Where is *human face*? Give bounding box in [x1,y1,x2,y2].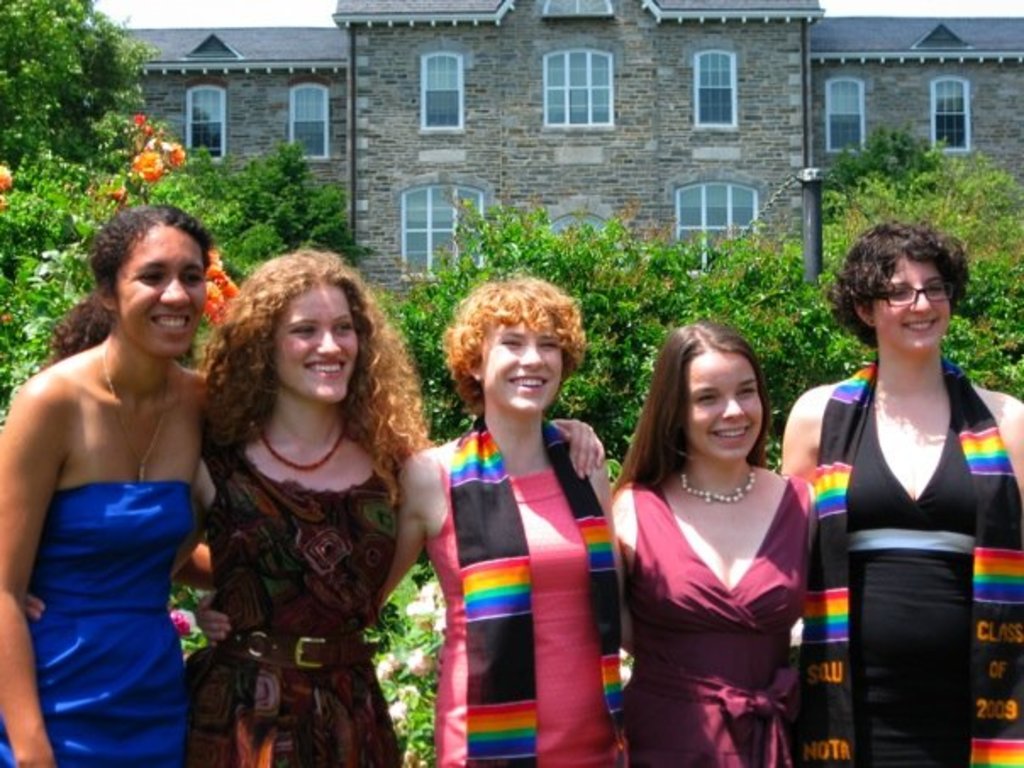
[483,317,563,410].
